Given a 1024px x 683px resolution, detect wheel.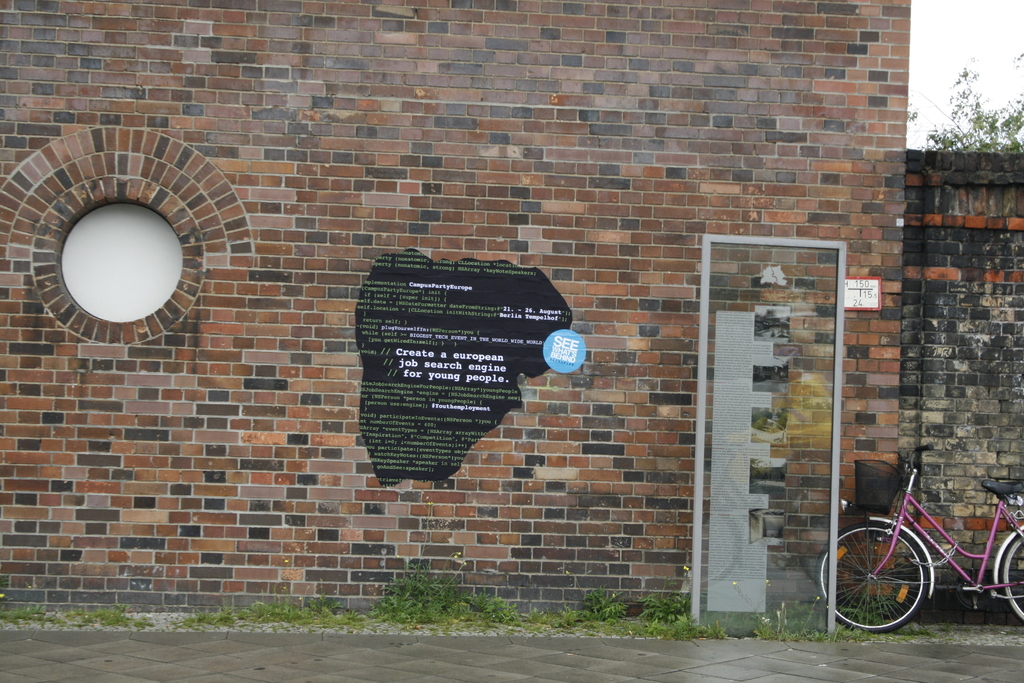
{"x1": 813, "y1": 526, "x2": 925, "y2": 632}.
